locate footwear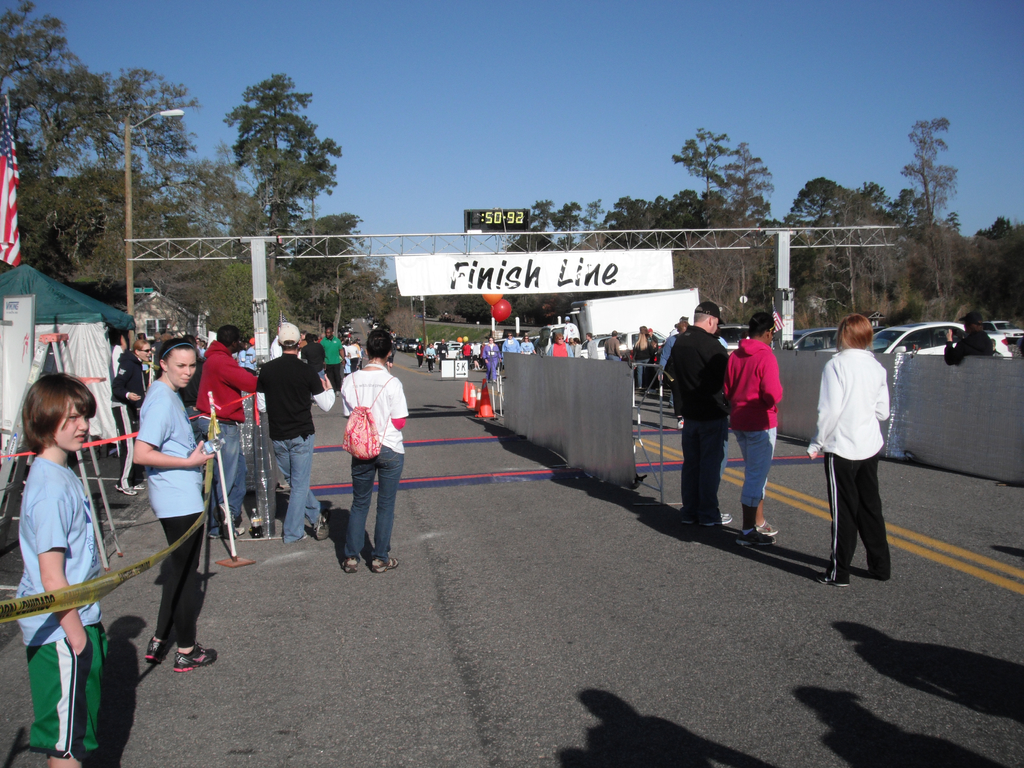
116:486:136:495
